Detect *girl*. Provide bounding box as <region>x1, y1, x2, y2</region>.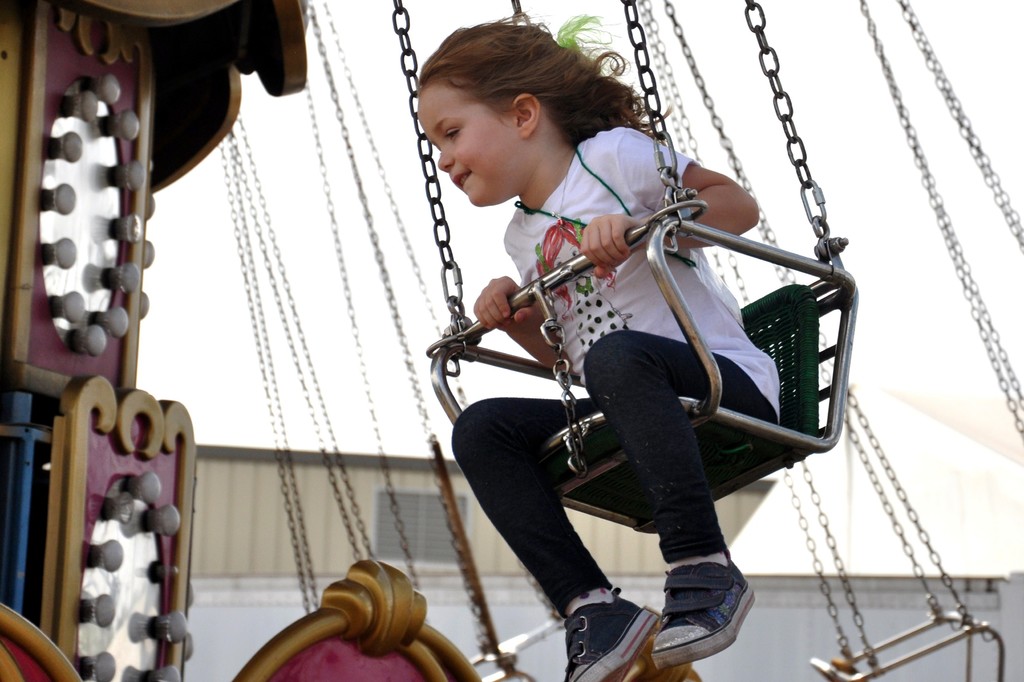
<region>414, 4, 783, 681</region>.
